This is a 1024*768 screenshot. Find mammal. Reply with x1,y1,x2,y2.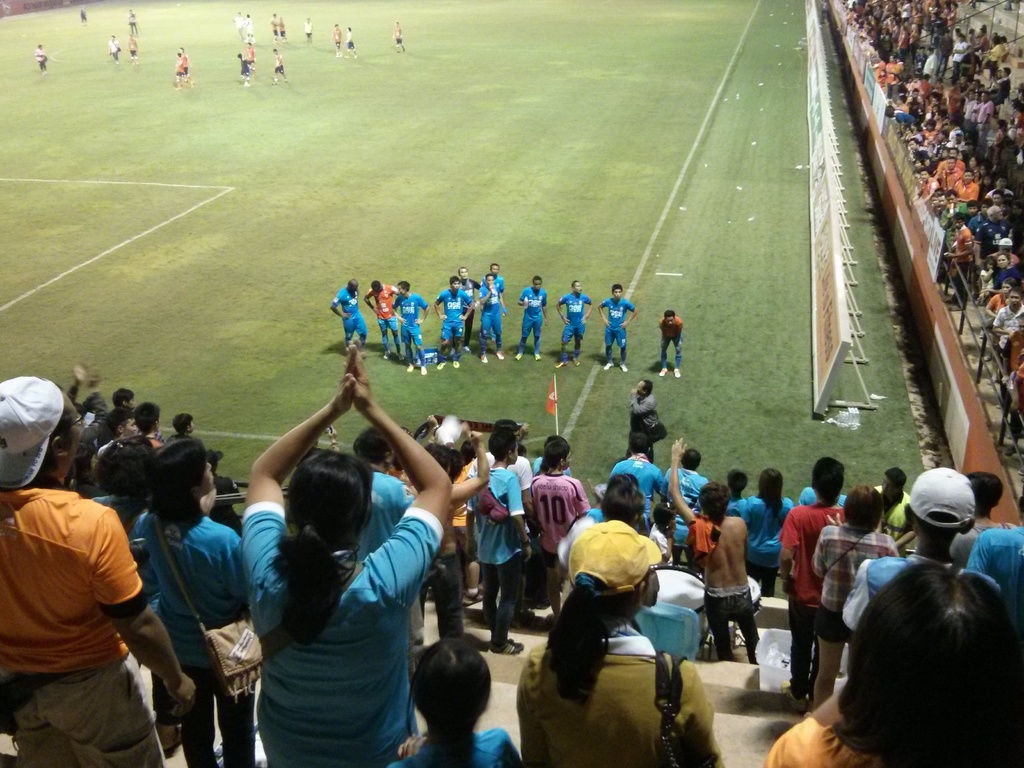
655,314,687,379.
